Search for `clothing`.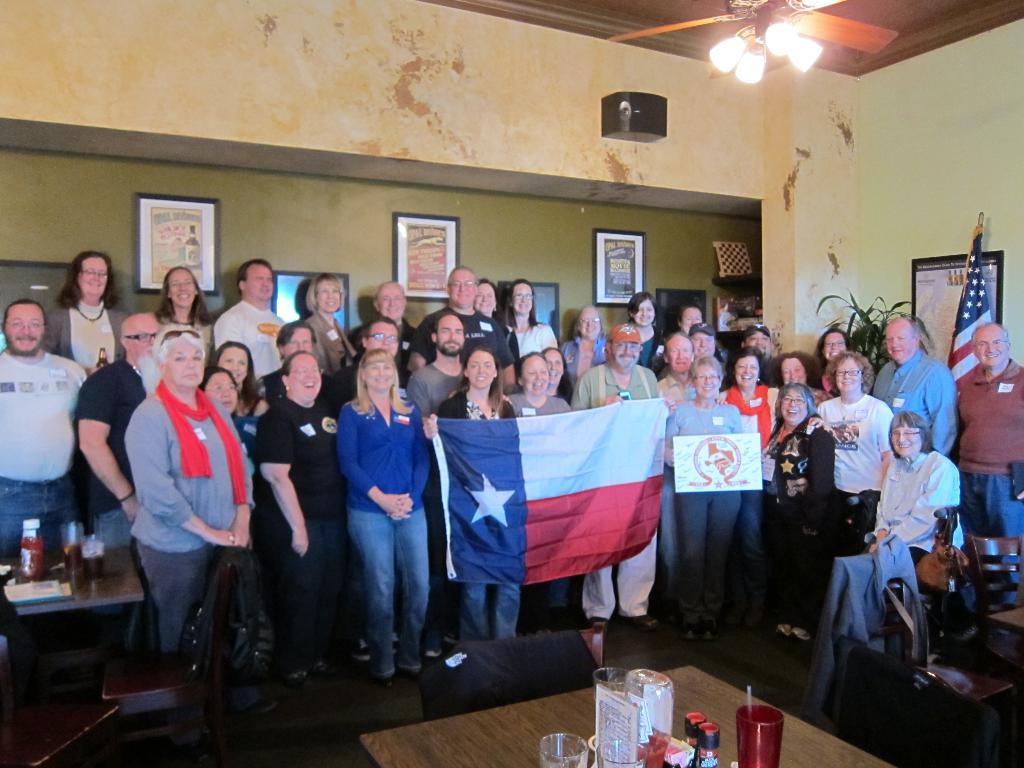
Found at (771,417,826,628).
